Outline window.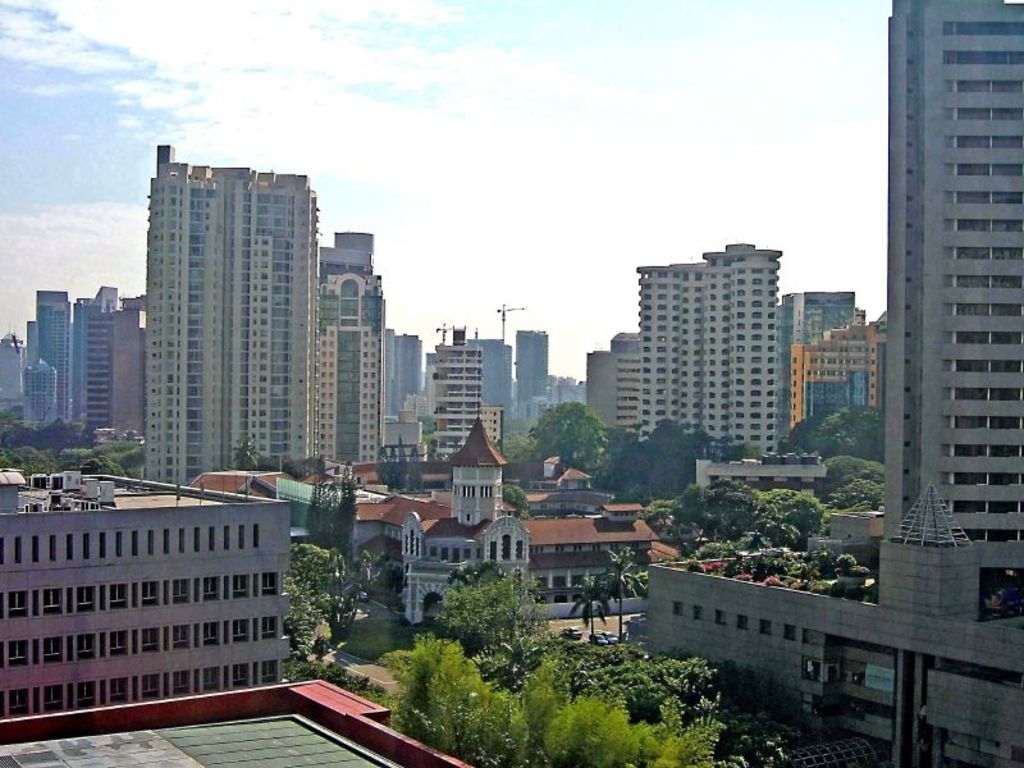
Outline: l=78, t=584, r=97, b=616.
